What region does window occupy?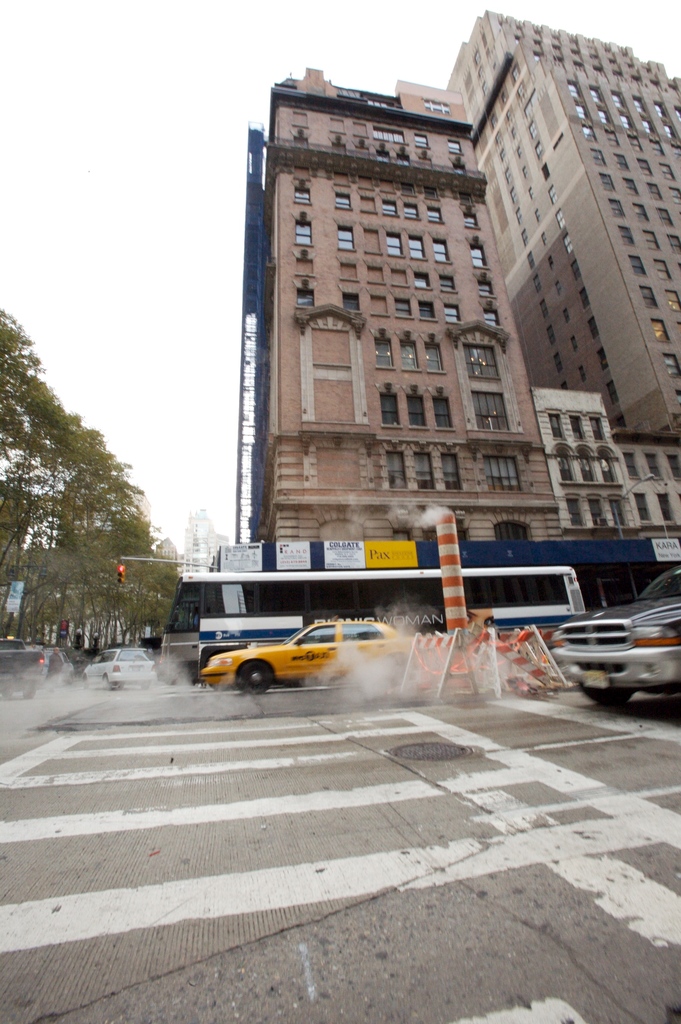
463,342,503,375.
